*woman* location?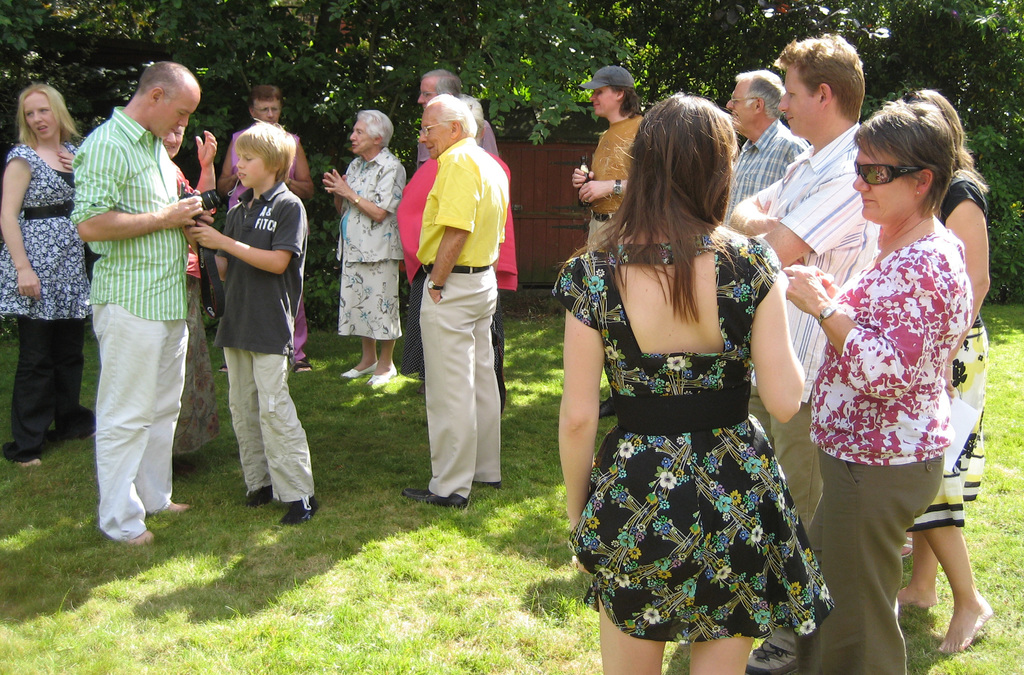
159 122 223 458
